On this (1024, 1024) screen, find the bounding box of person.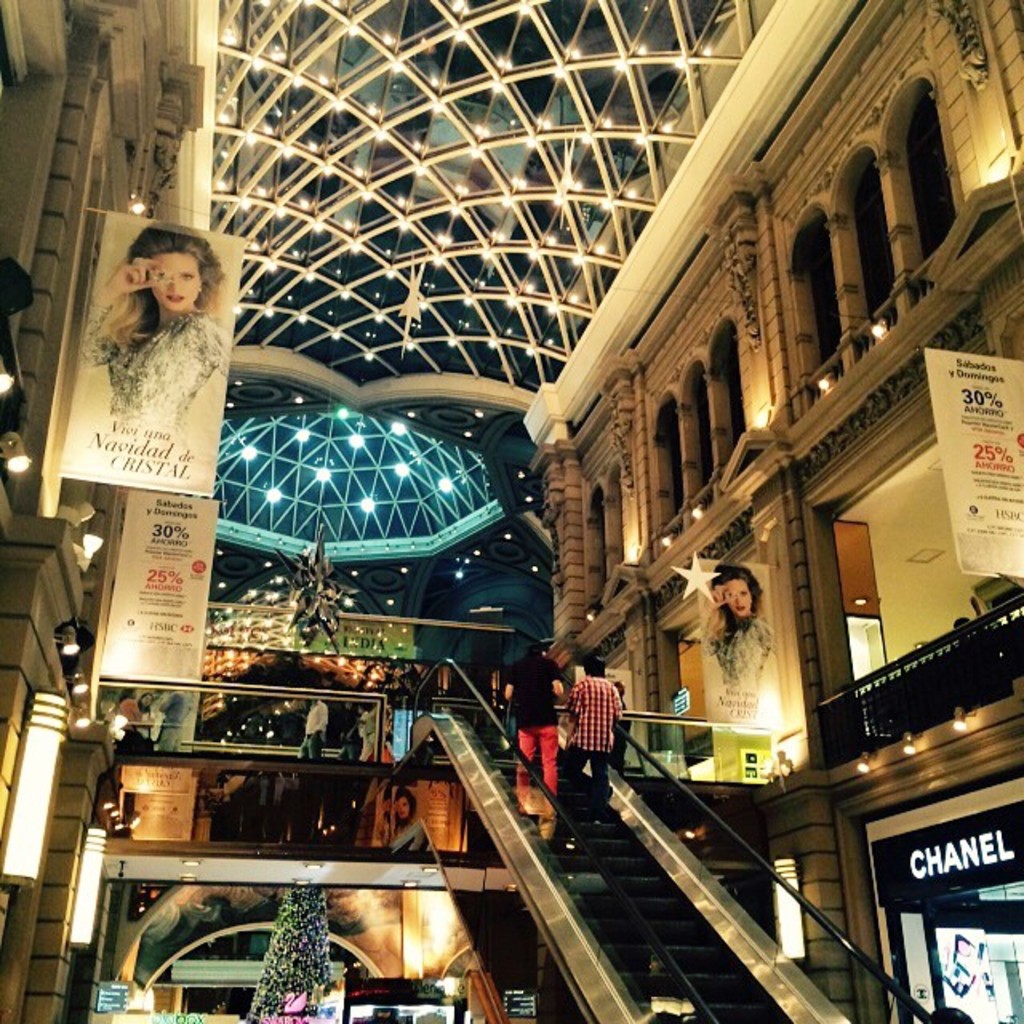
Bounding box: BBox(120, 685, 142, 726).
